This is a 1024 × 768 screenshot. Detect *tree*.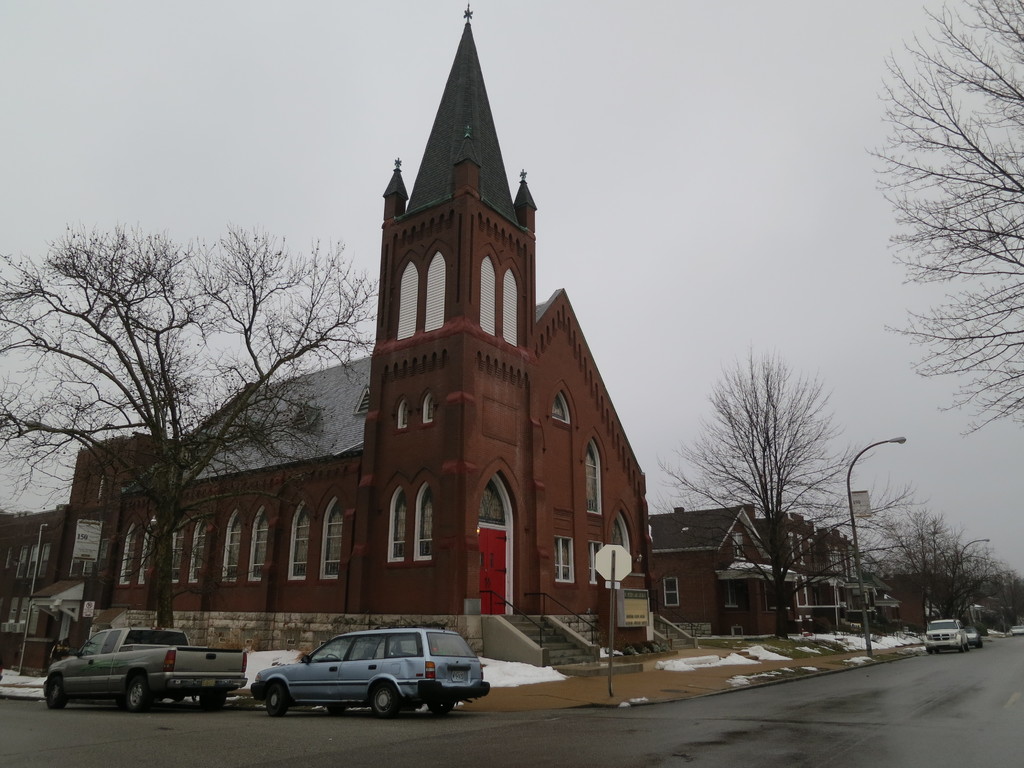
[x1=890, y1=513, x2=1005, y2=621].
